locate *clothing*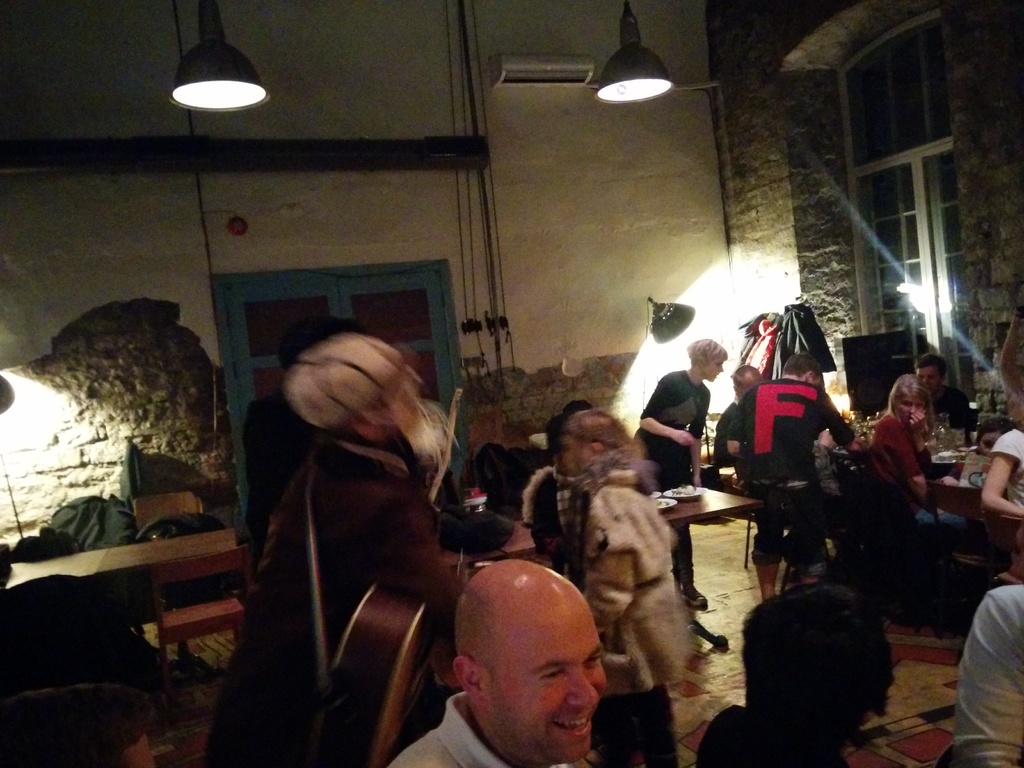
(723, 364, 844, 568)
